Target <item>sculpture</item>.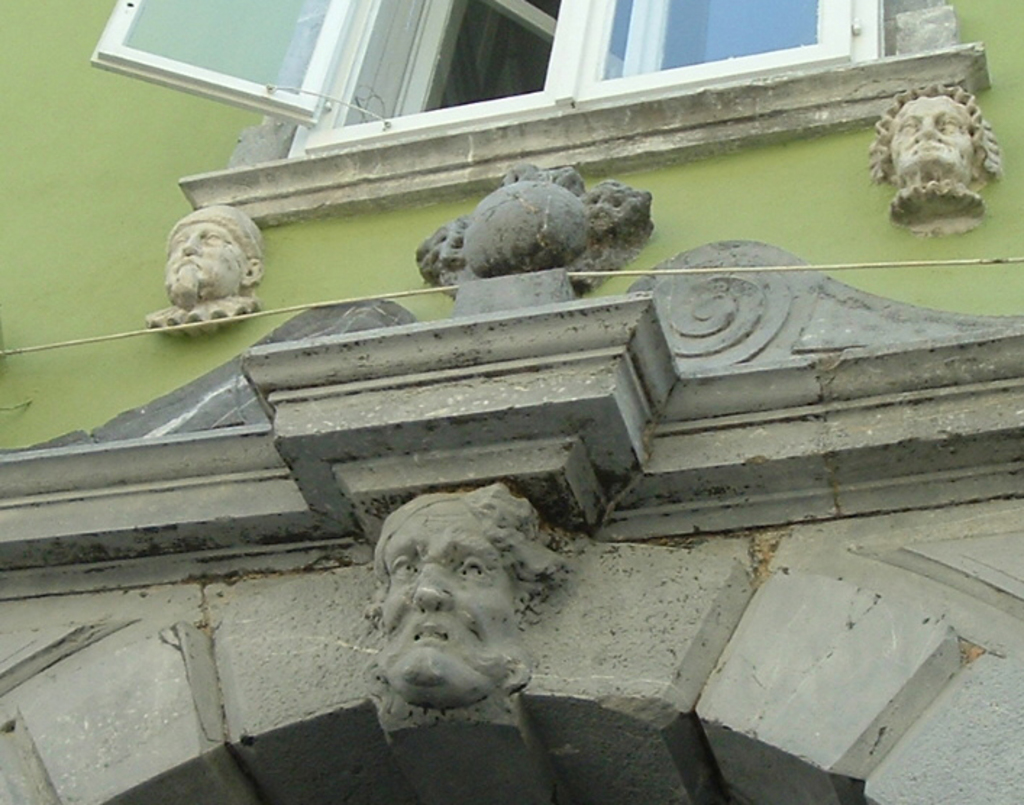
Target region: (left=132, top=200, right=262, bottom=343).
